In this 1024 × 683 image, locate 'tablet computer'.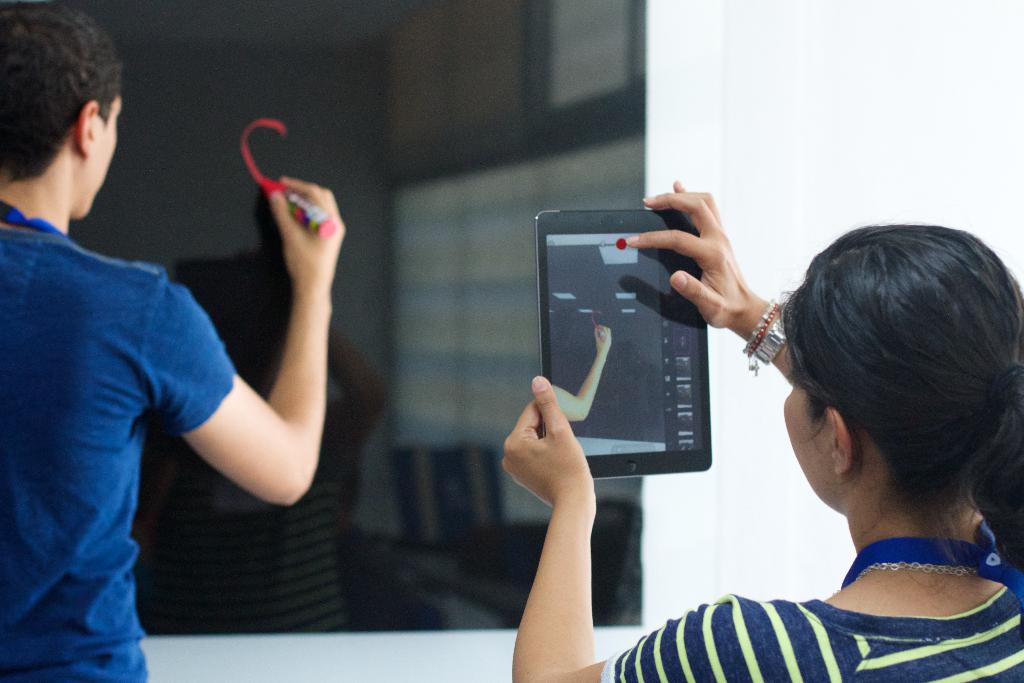
Bounding box: [531, 210, 715, 481].
